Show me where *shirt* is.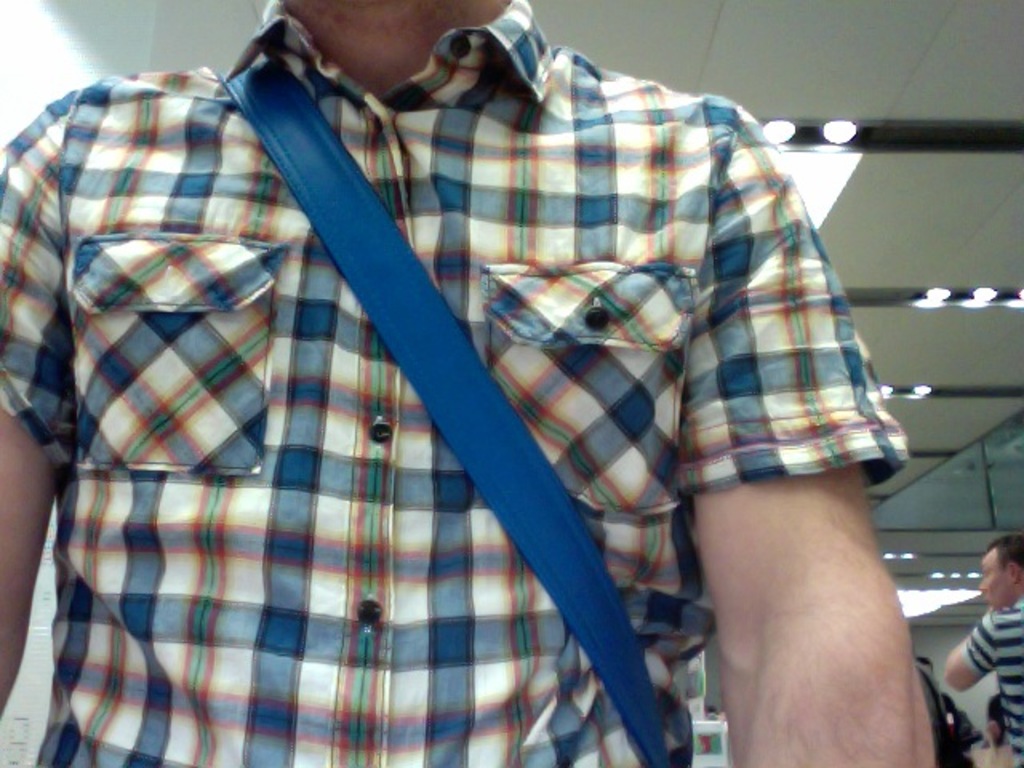
*shirt* is at 0/2/910/765.
